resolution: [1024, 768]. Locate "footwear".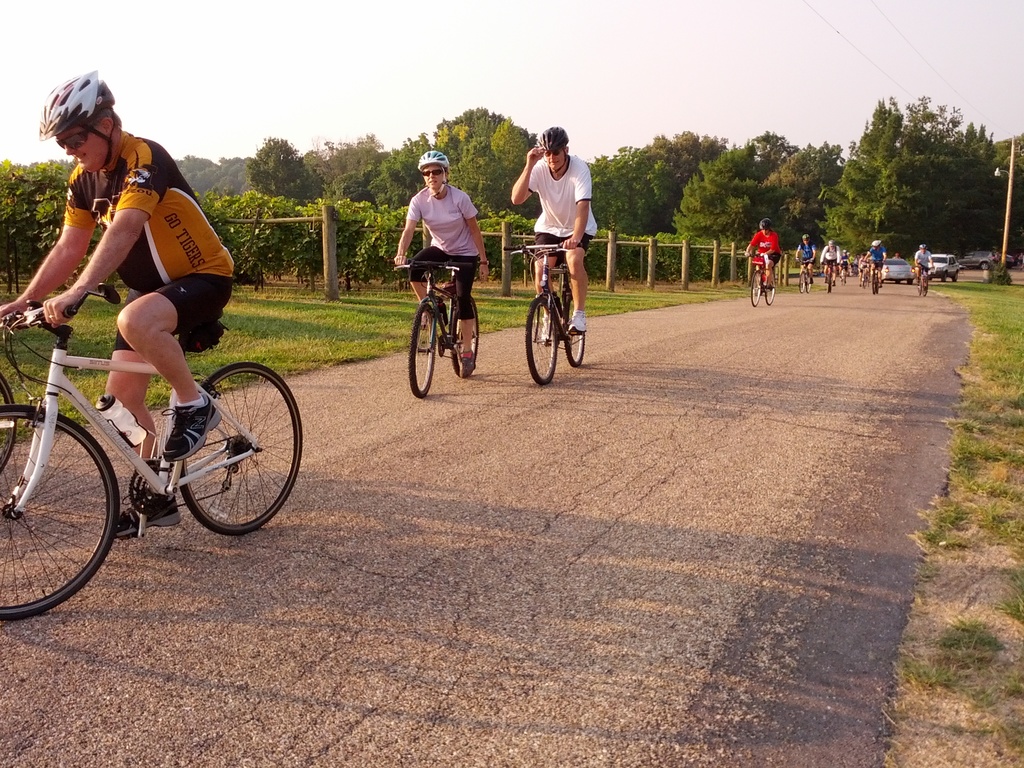
locate(831, 276, 836, 287).
